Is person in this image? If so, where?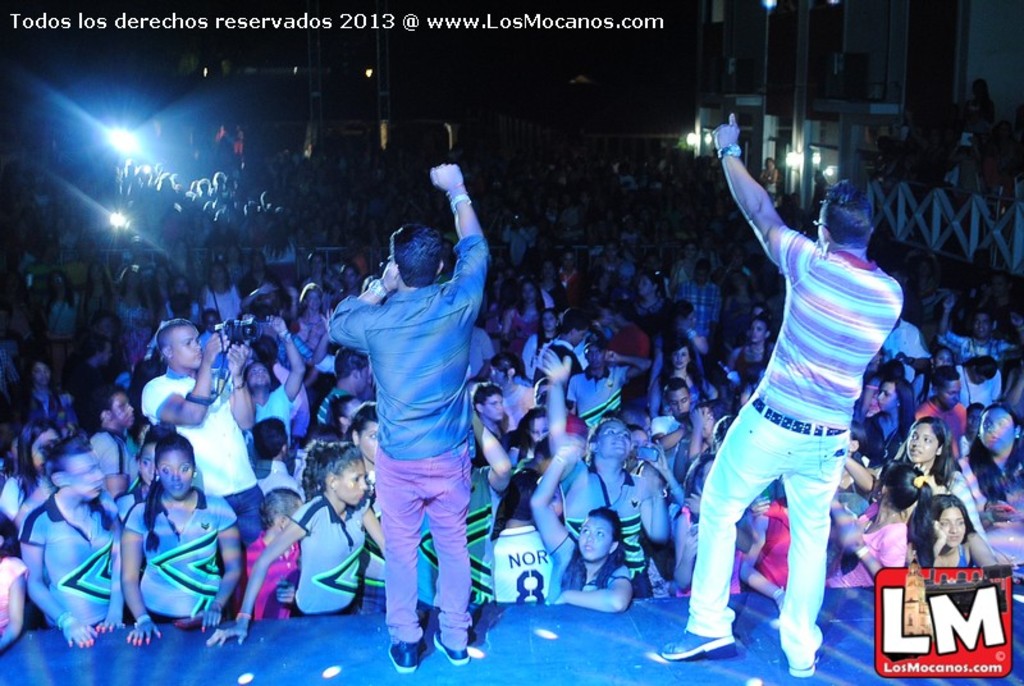
Yes, at {"x1": 530, "y1": 444, "x2": 632, "y2": 610}.
